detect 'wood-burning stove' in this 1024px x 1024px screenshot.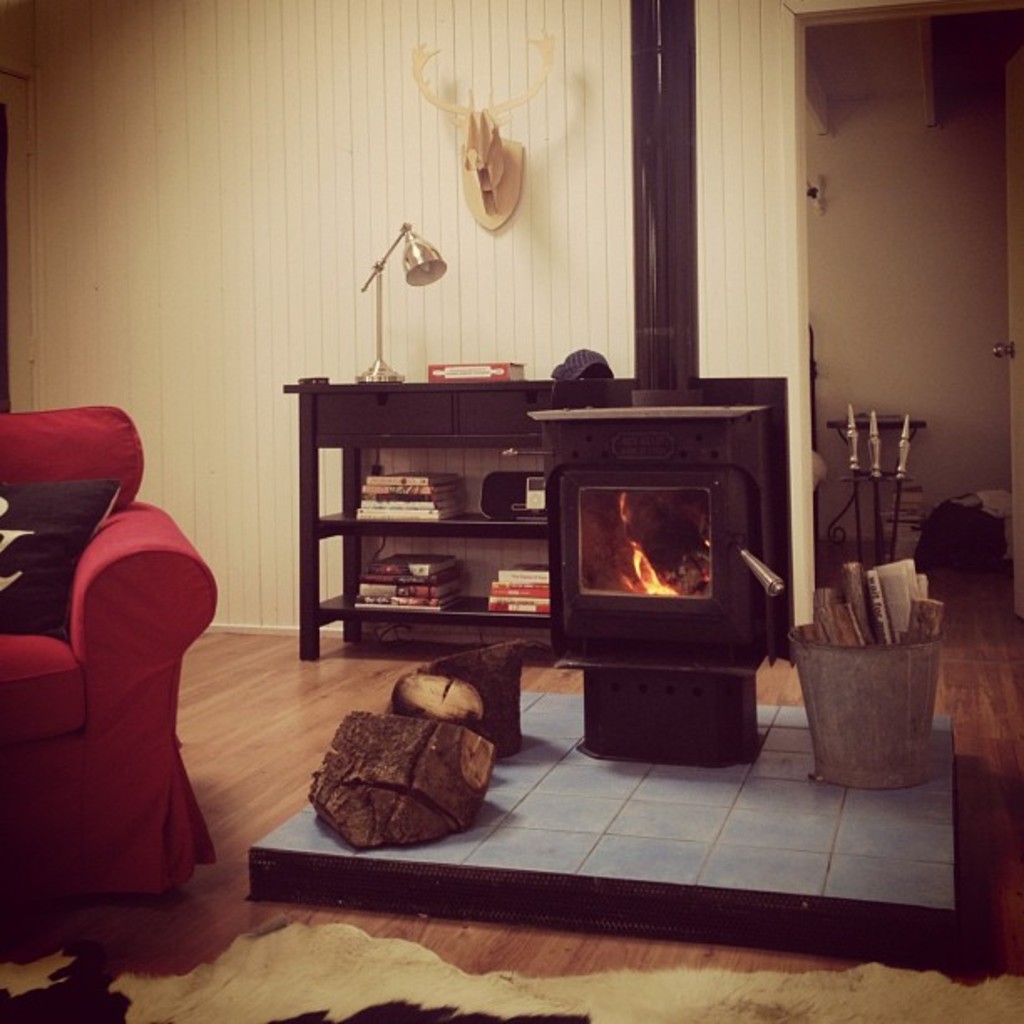
Detection: 527/0/798/763.
